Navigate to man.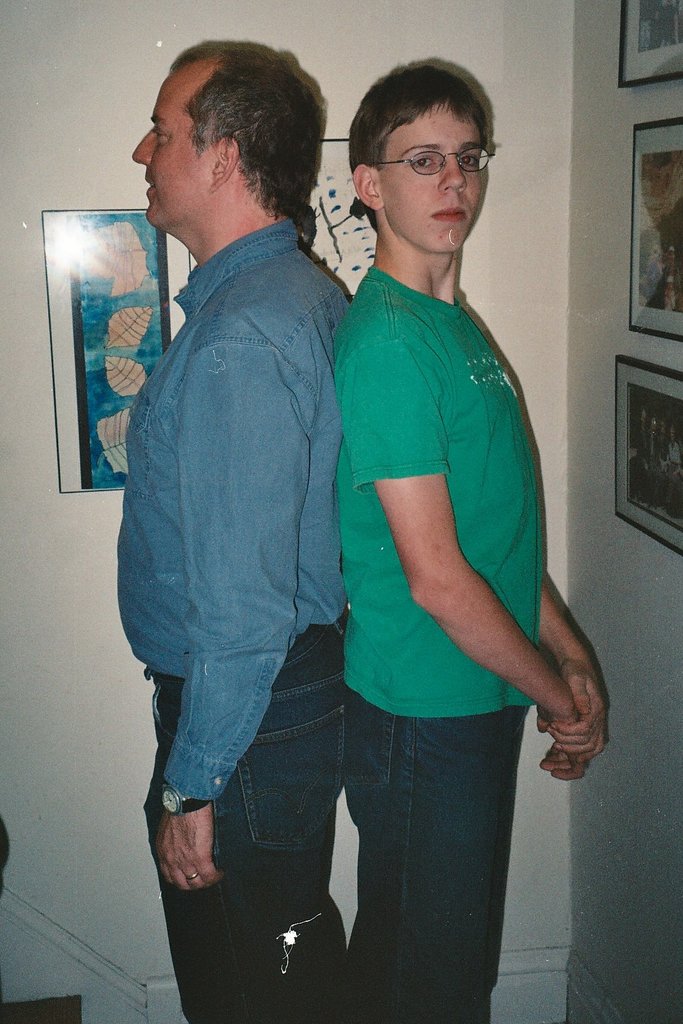
Navigation target: left=108, top=35, right=426, bottom=961.
